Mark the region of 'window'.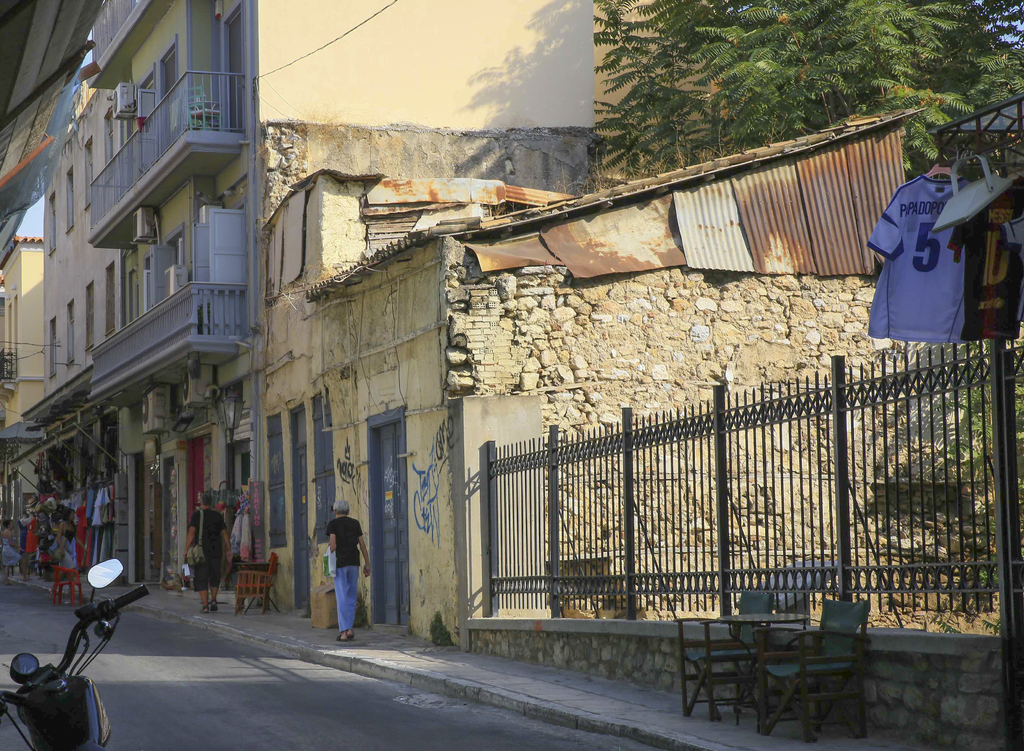
Region: [47,316,56,378].
